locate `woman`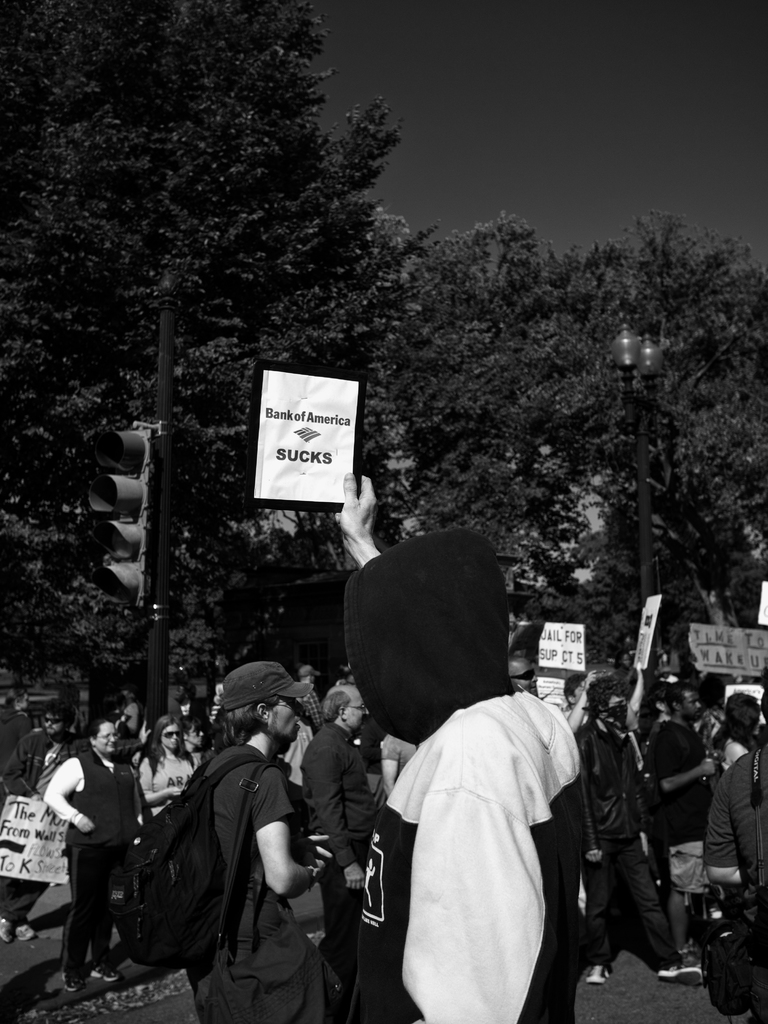
crop(179, 714, 203, 773)
